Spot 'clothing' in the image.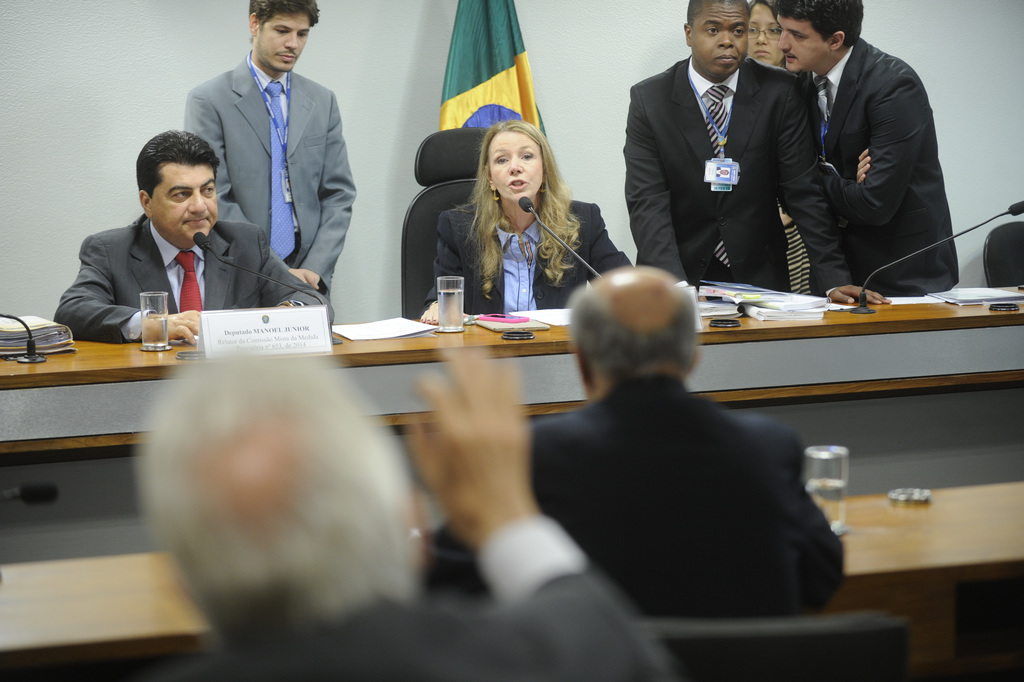
'clothing' found at (left=188, top=53, right=366, bottom=319).
